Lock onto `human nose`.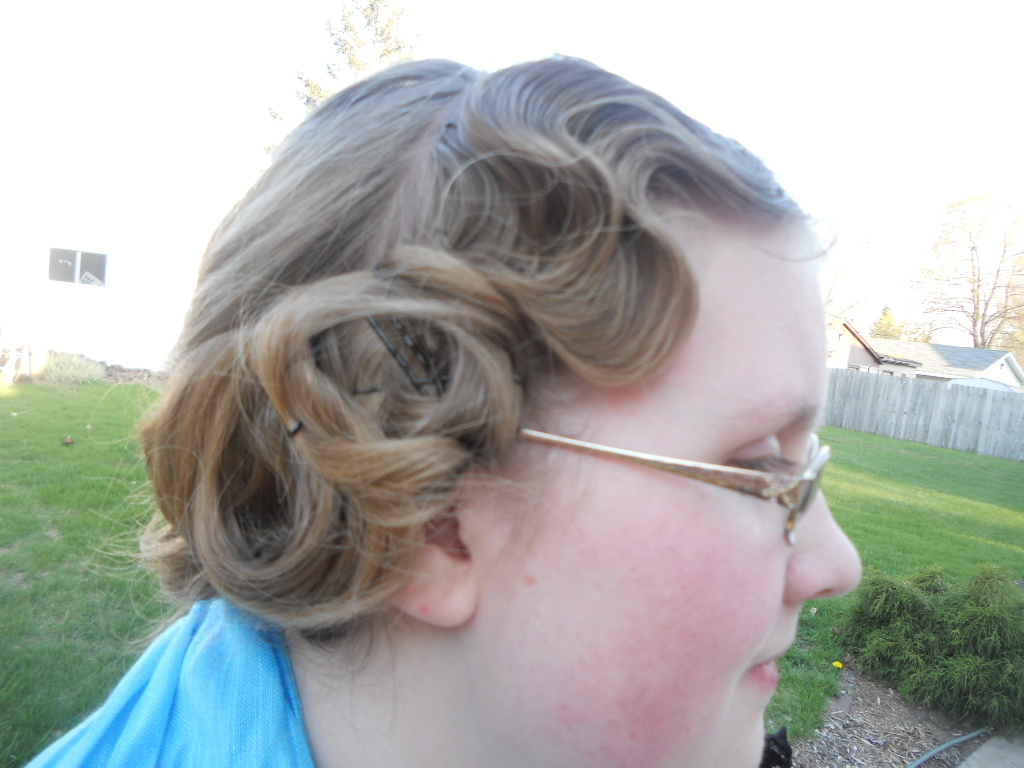
Locked: 783/485/870/610.
